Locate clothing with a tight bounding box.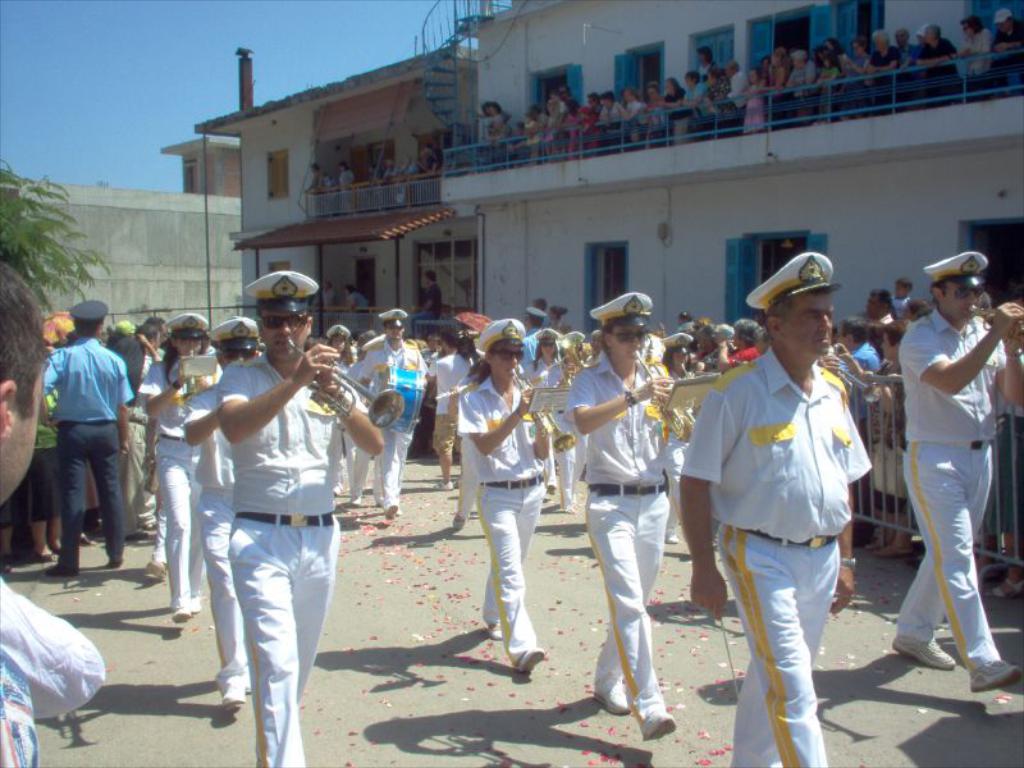
(x1=897, y1=315, x2=1023, y2=653).
